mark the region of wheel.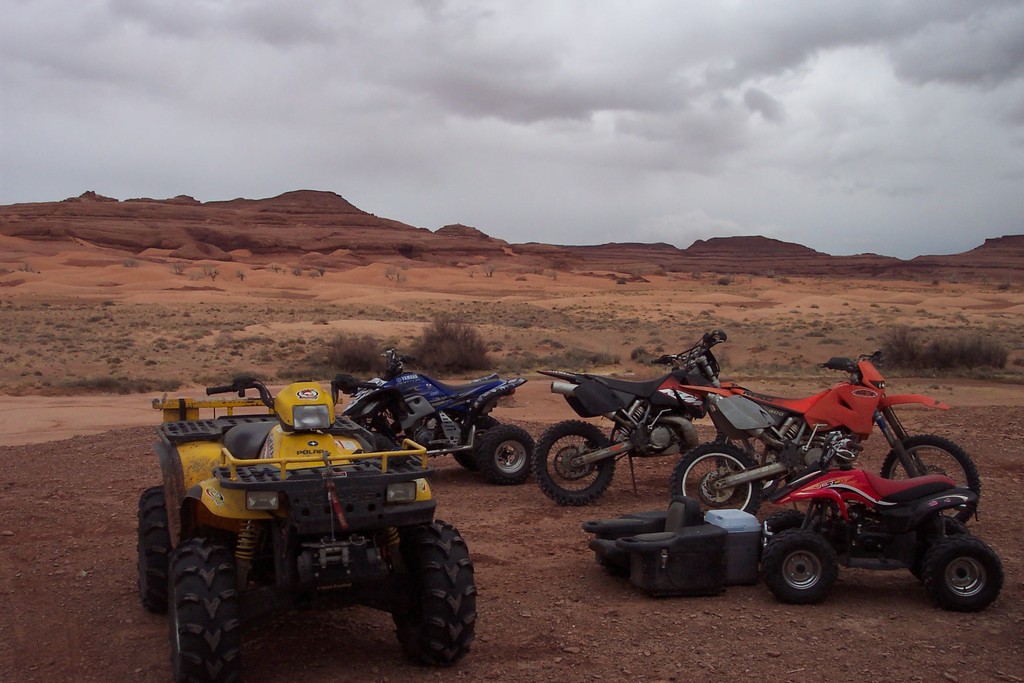
Region: locate(163, 540, 250, 682).
